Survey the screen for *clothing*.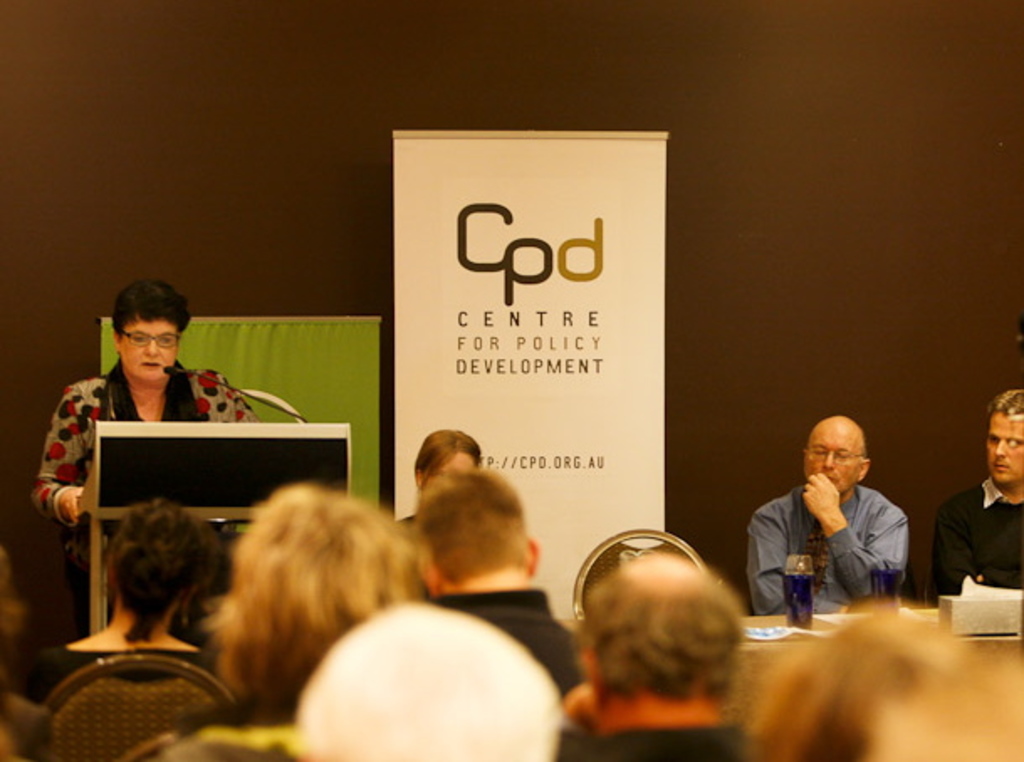
Survey found: left=928, top=475, right=1022, bottom=601.
